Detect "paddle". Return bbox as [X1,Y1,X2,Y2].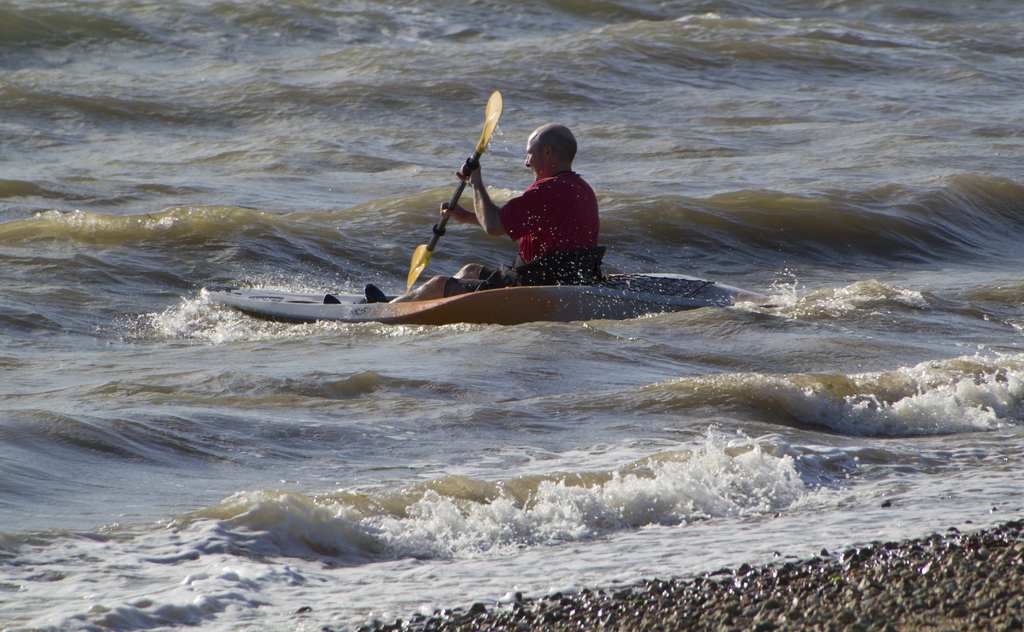
[405,92,504,291].
